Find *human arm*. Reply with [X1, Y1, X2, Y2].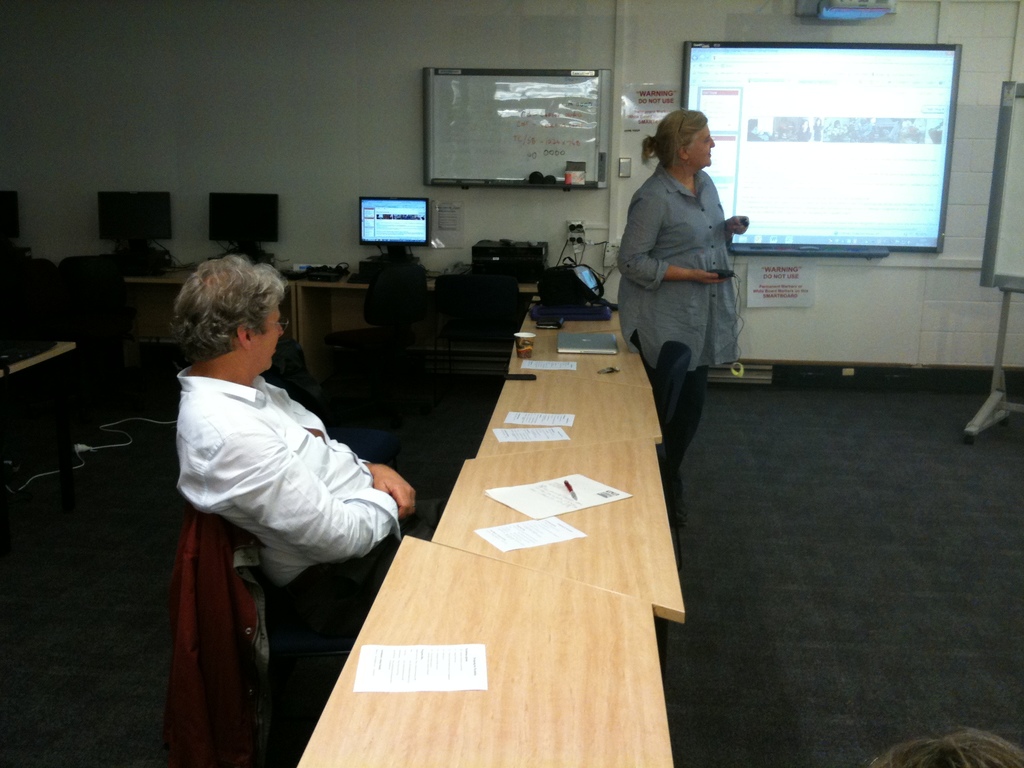
[618, 182, 724, 295].
